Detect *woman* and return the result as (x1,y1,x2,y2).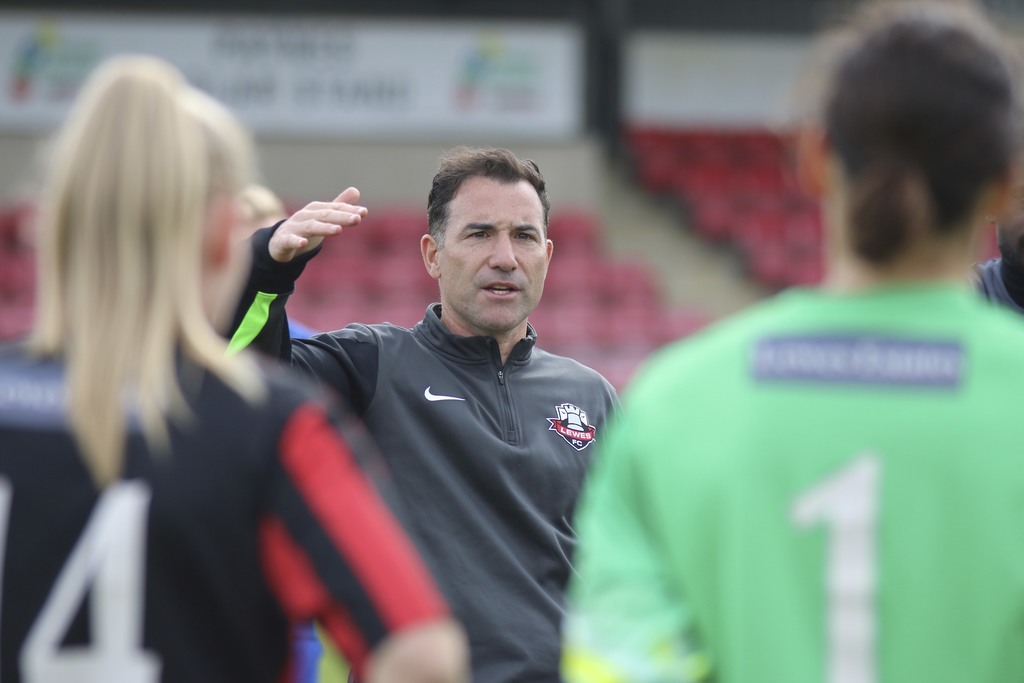
(0,13,509,682).
